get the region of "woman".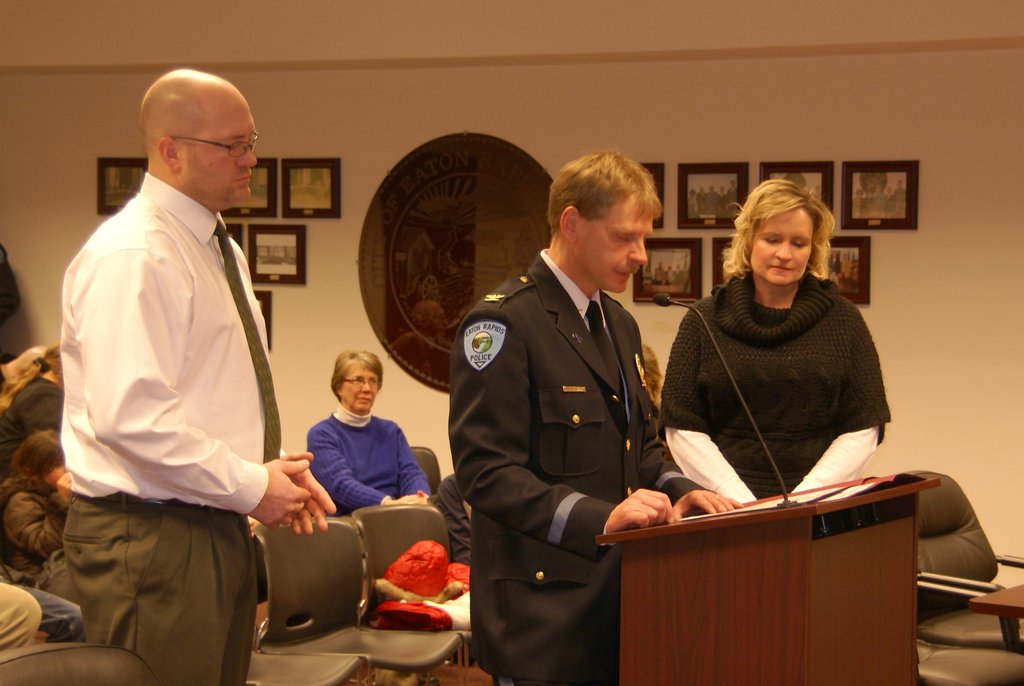
[306, 347, 433, 516].
